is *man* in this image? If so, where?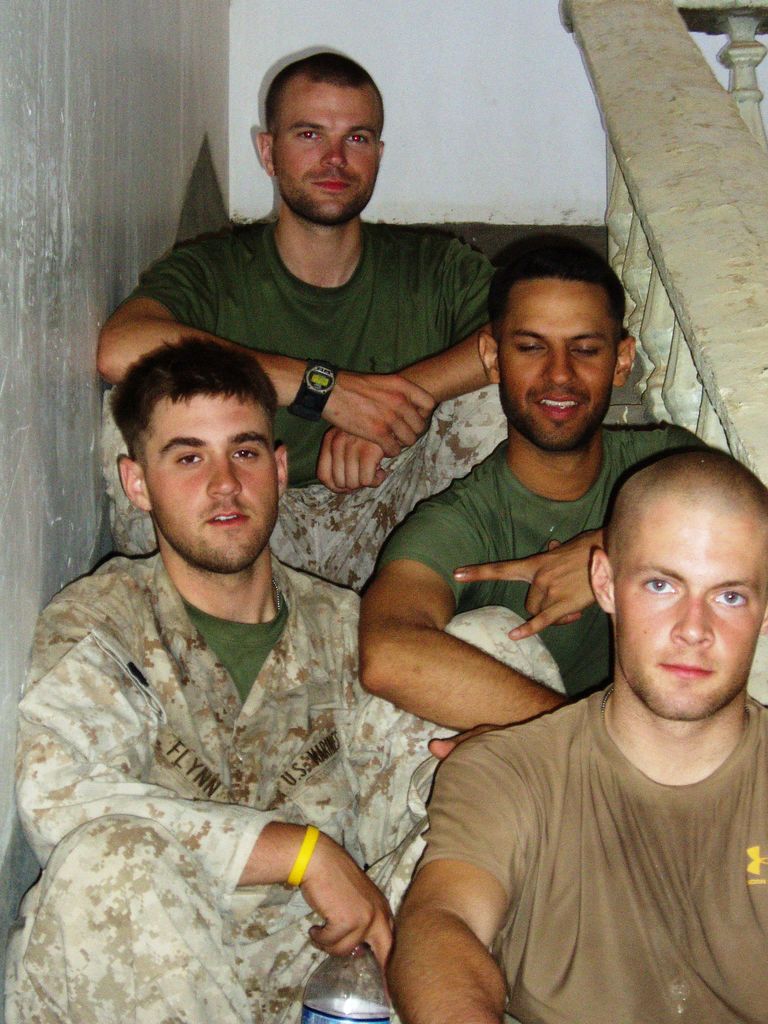
Yes, at (100,54,505,596).
